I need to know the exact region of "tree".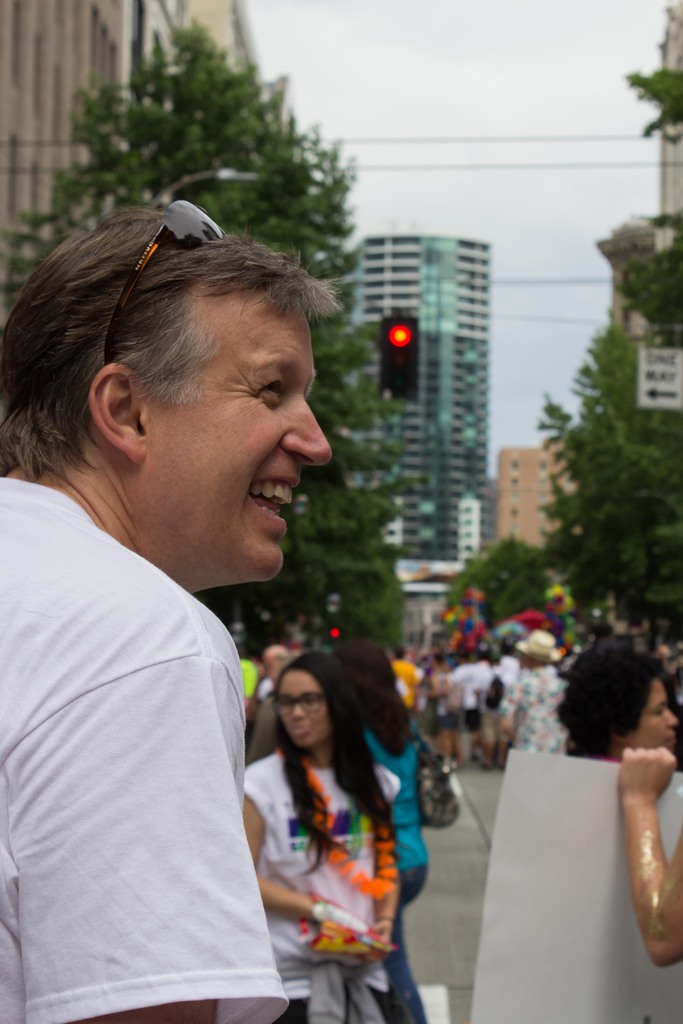
Region: region(625, 70, 682, 138).
